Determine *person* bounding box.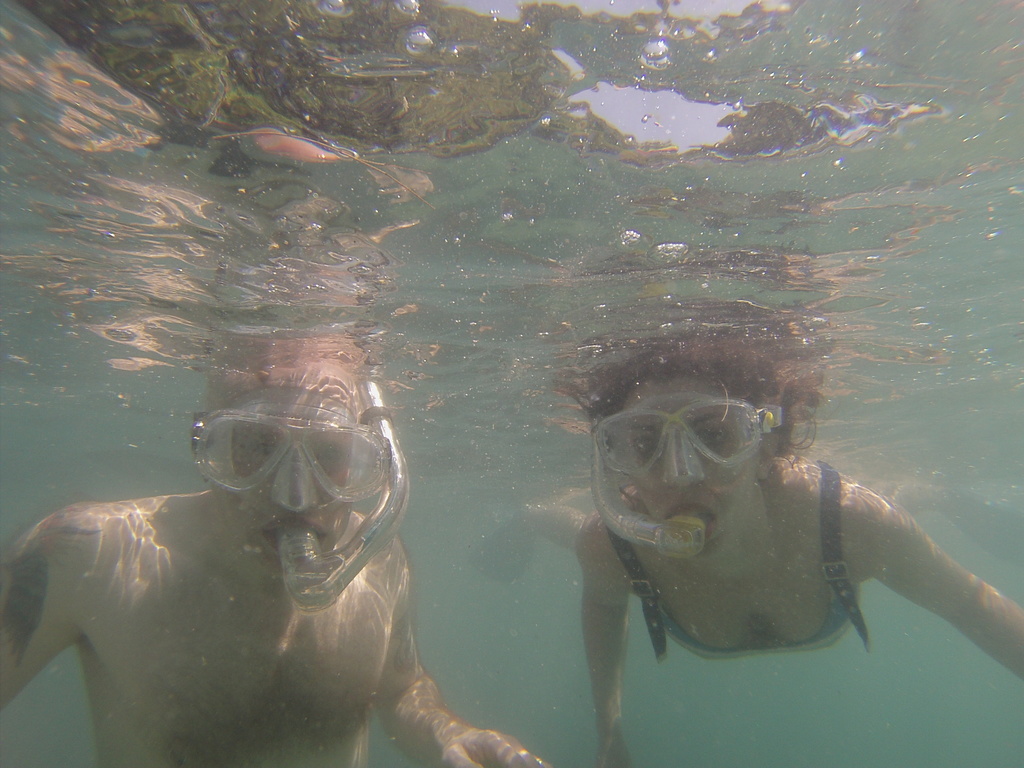
Determined: select_region(577, 328, 1023, 767).
